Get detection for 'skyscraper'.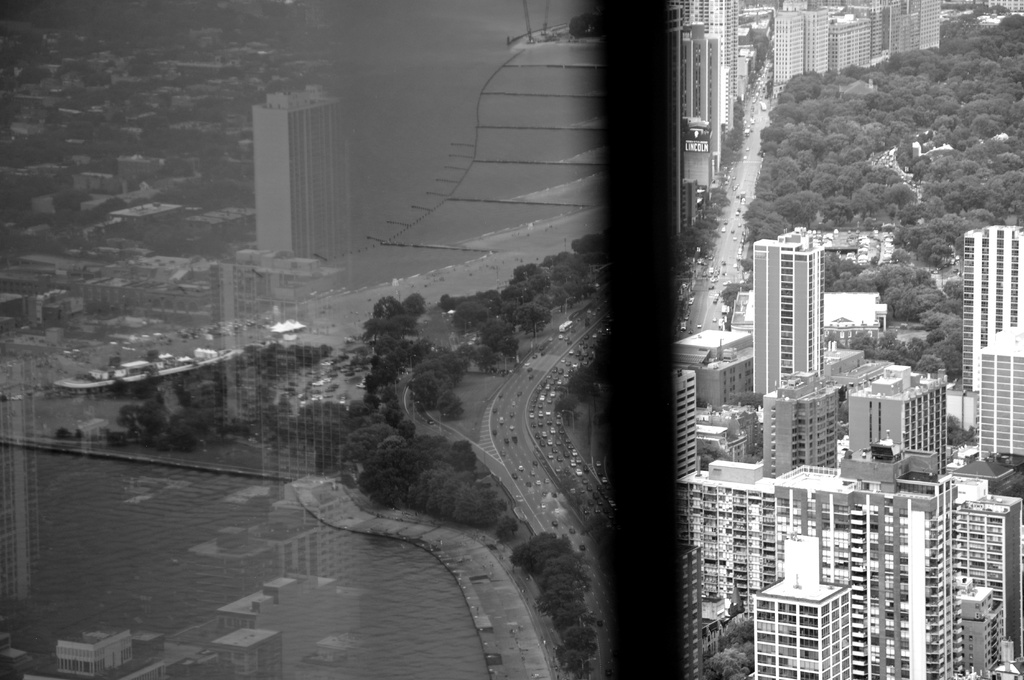
Detection: [767, 370, 849, 485].
